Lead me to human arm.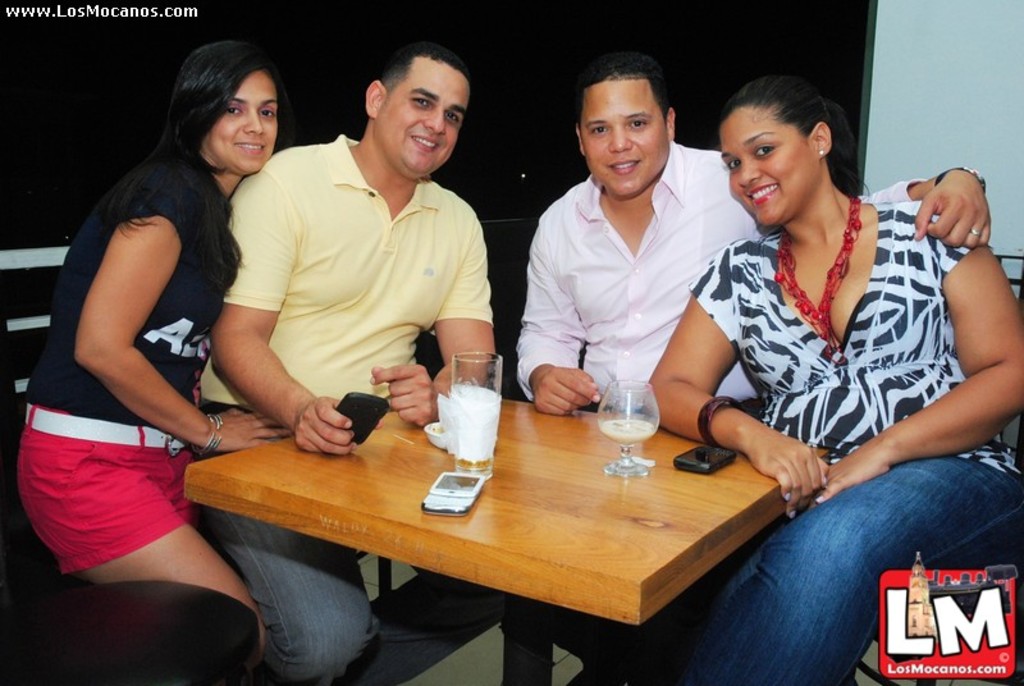
Lead to 202 166 357 461.
